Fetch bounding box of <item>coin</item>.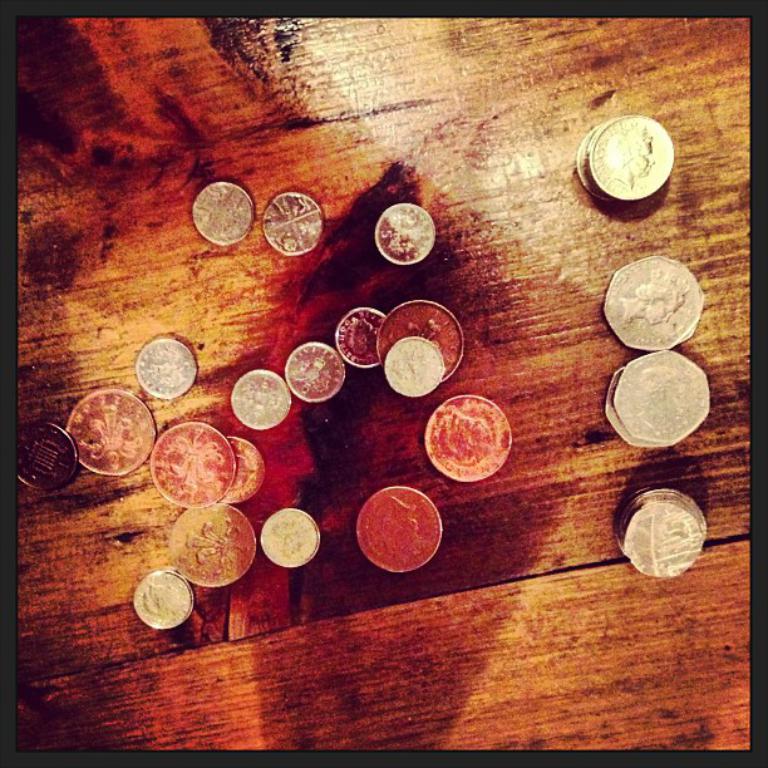
Bbox: [x1=260, y1=188, x2=325, y2=255].
